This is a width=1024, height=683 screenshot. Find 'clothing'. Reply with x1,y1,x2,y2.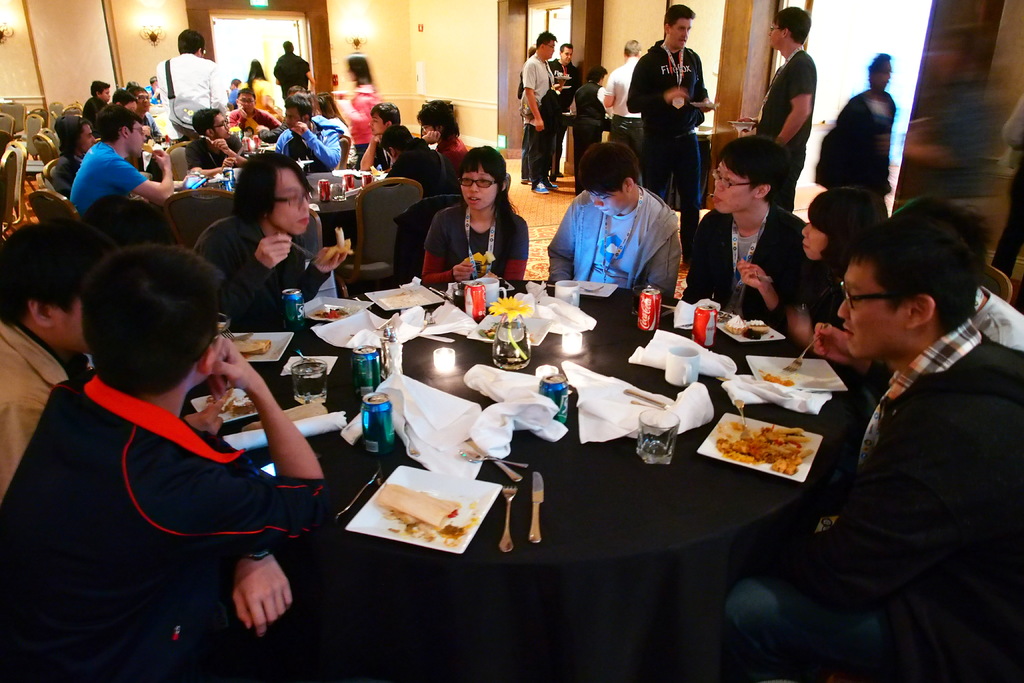
274,51,311,99.
